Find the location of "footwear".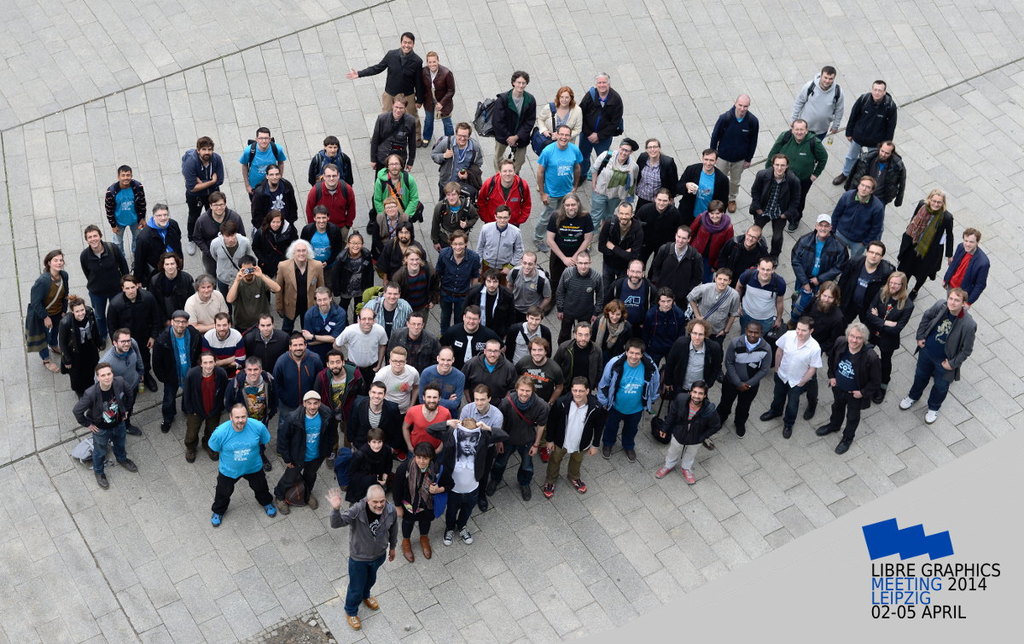
Location: <bbox>403, 539, 414, 560</bbox>.
